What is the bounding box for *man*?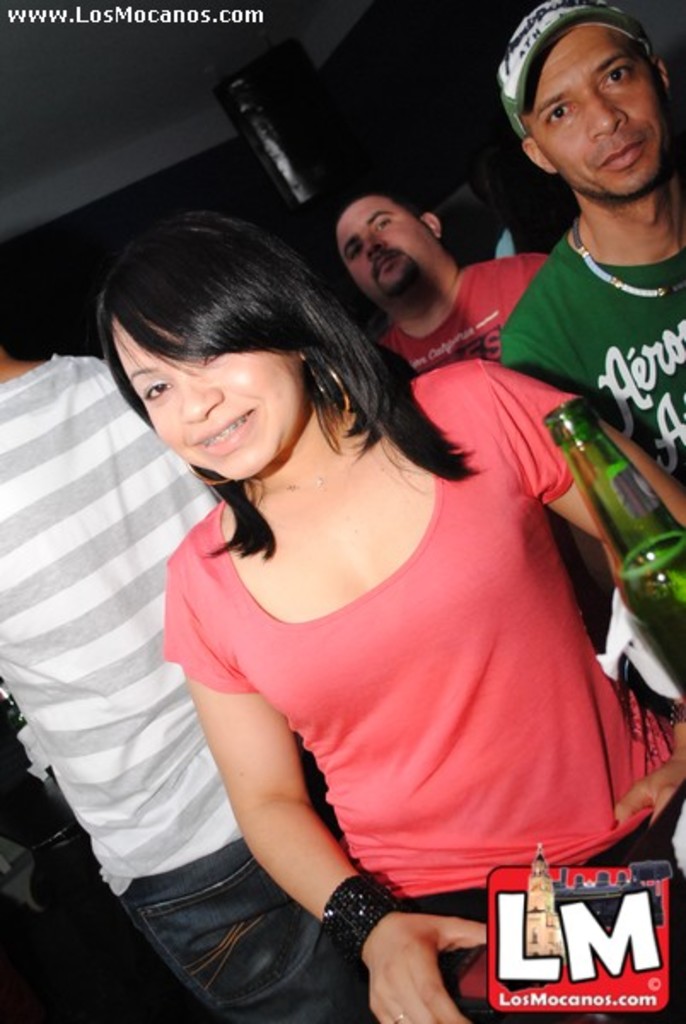
(495,0,684,567).
